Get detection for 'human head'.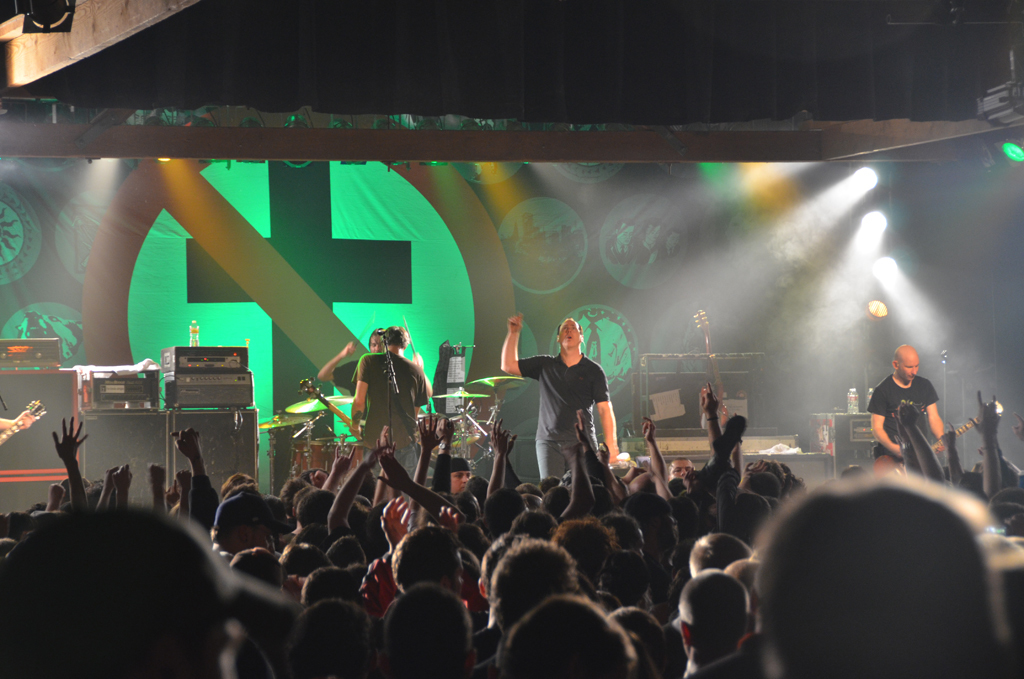
Detection: 666, 456, 694, 475.
